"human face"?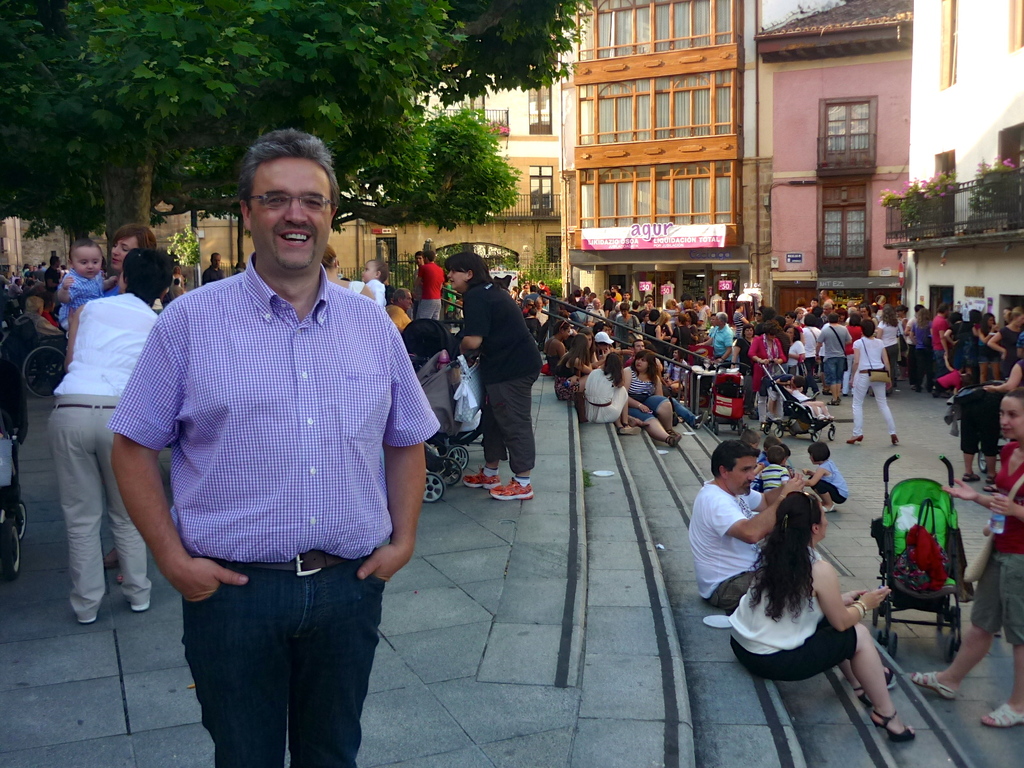
locate(712, 316, 716, 325)
